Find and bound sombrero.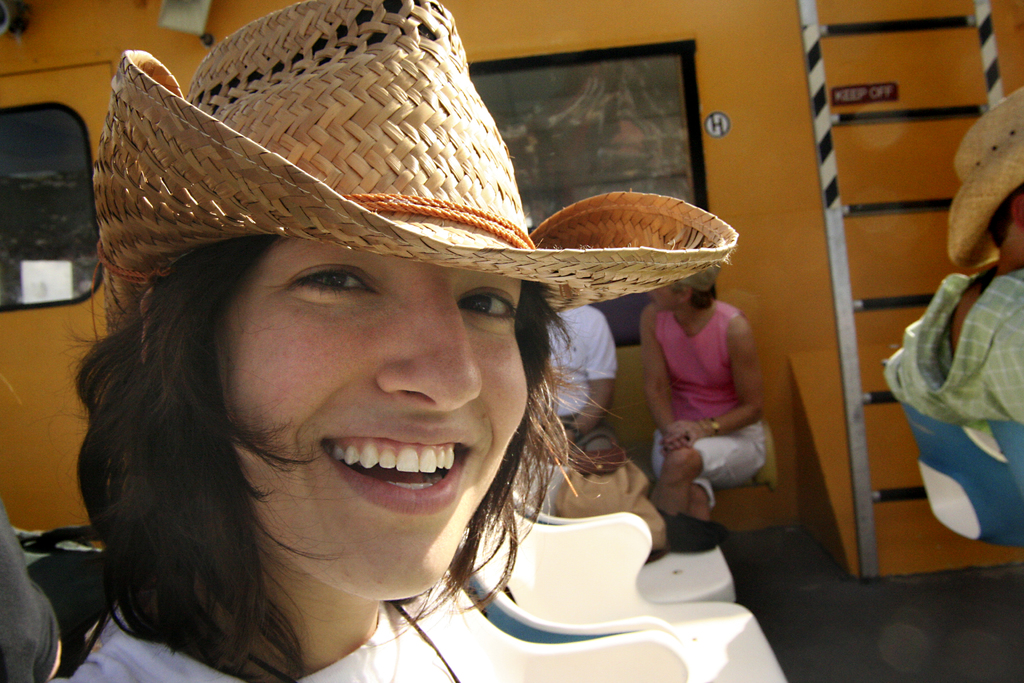
Bound: [x1=89, y1=0, x2=740, y2=337].
